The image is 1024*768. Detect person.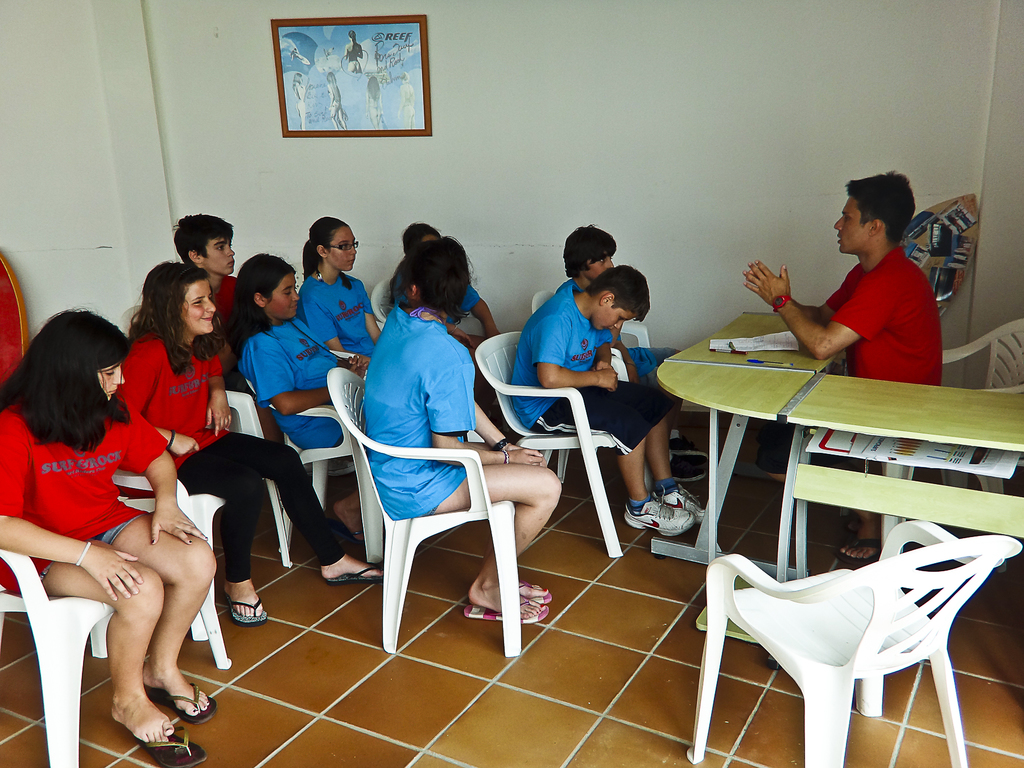
Detection: {"left": 293, "top": 72, "right": 308, "bottom": 129}.
